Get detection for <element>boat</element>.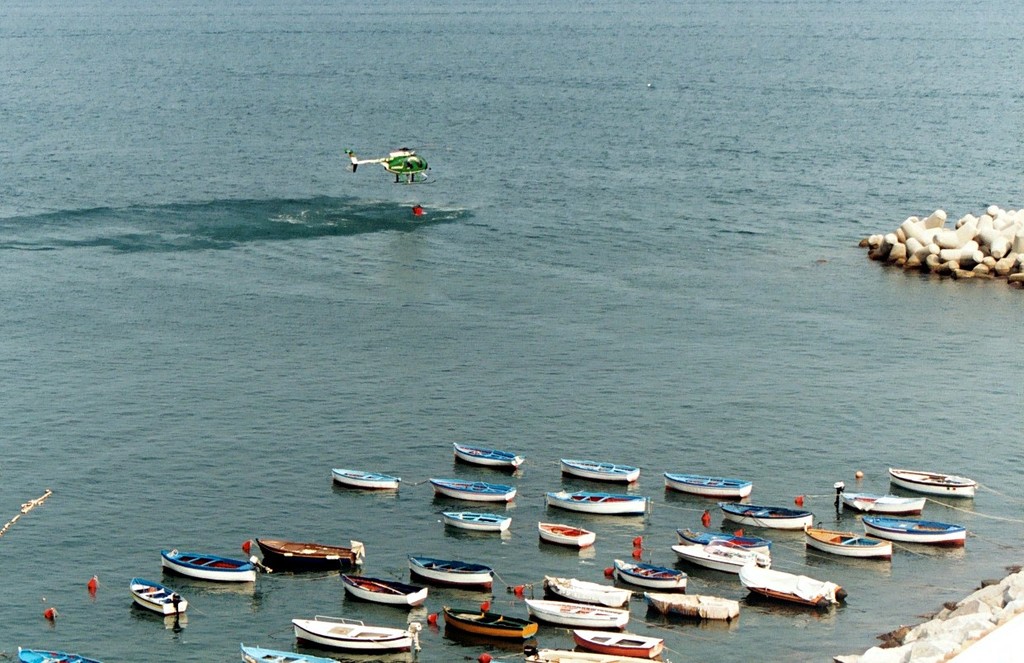
Detection: l=430, t=471, r=519, b=507.
